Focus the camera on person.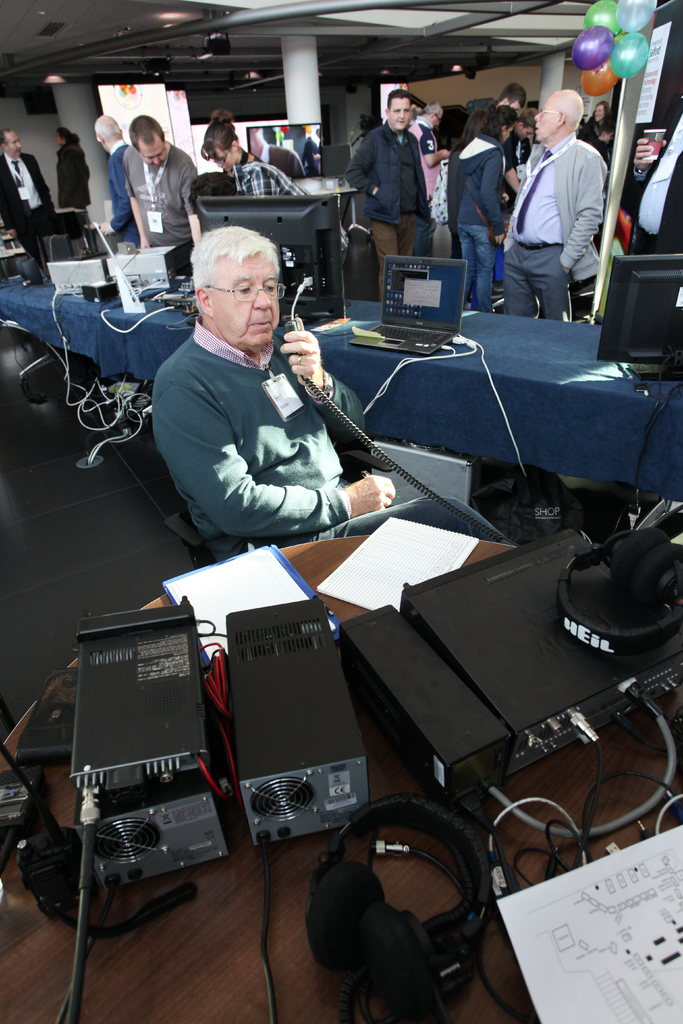
Focus region: Rect(156, 218, 517, 559).
